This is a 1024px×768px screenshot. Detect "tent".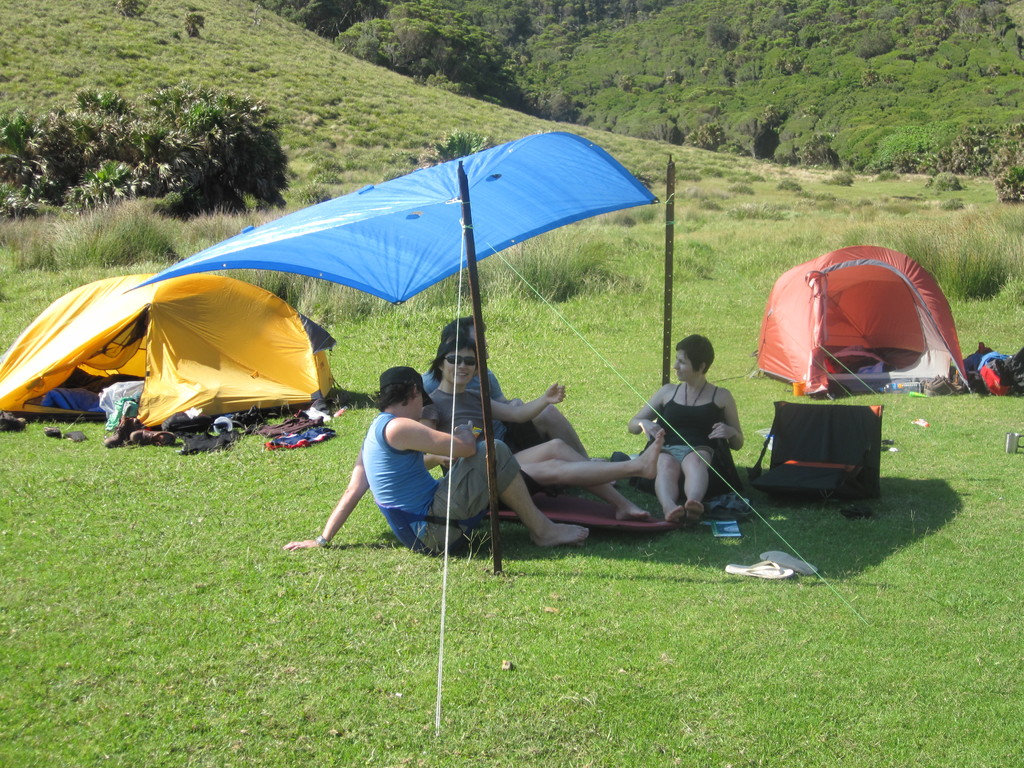
locate(751, 241, 975, 395).
